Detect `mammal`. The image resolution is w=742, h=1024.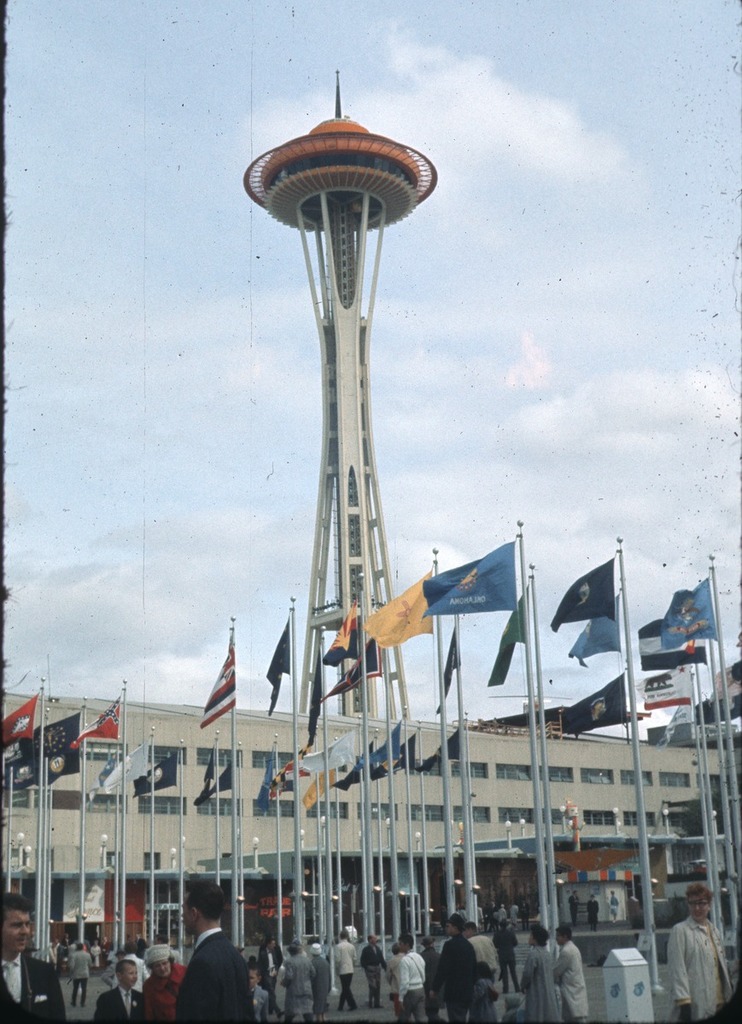
box(281, 943, 309, 968).
